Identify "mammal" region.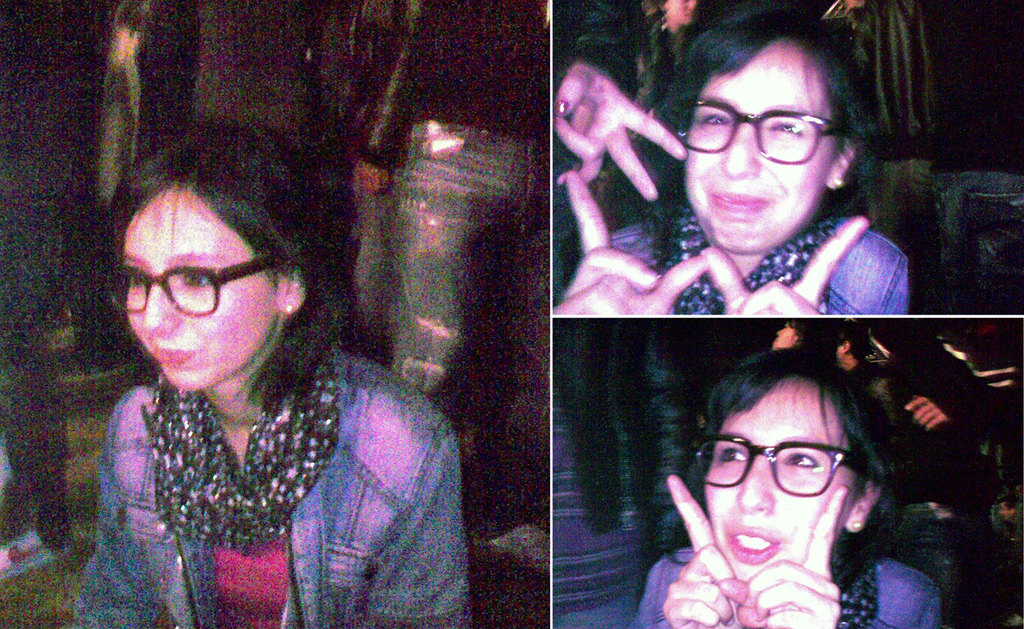
Region: (552,2,915,314).
